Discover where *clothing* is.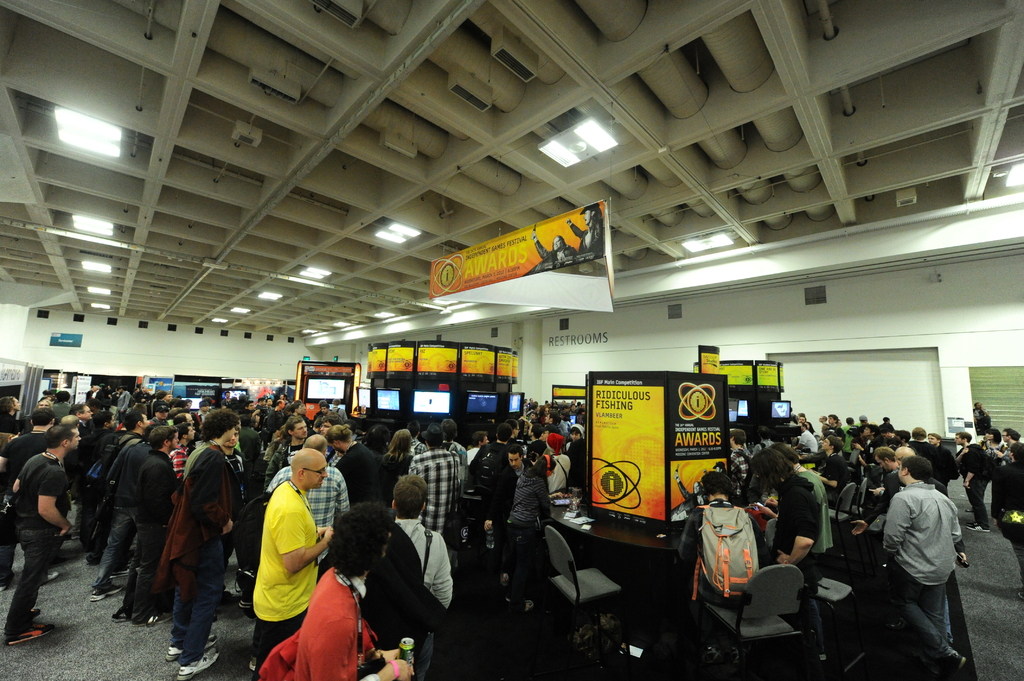
Discovered at [x1=381, y1=451, x2=416, y2=495].
